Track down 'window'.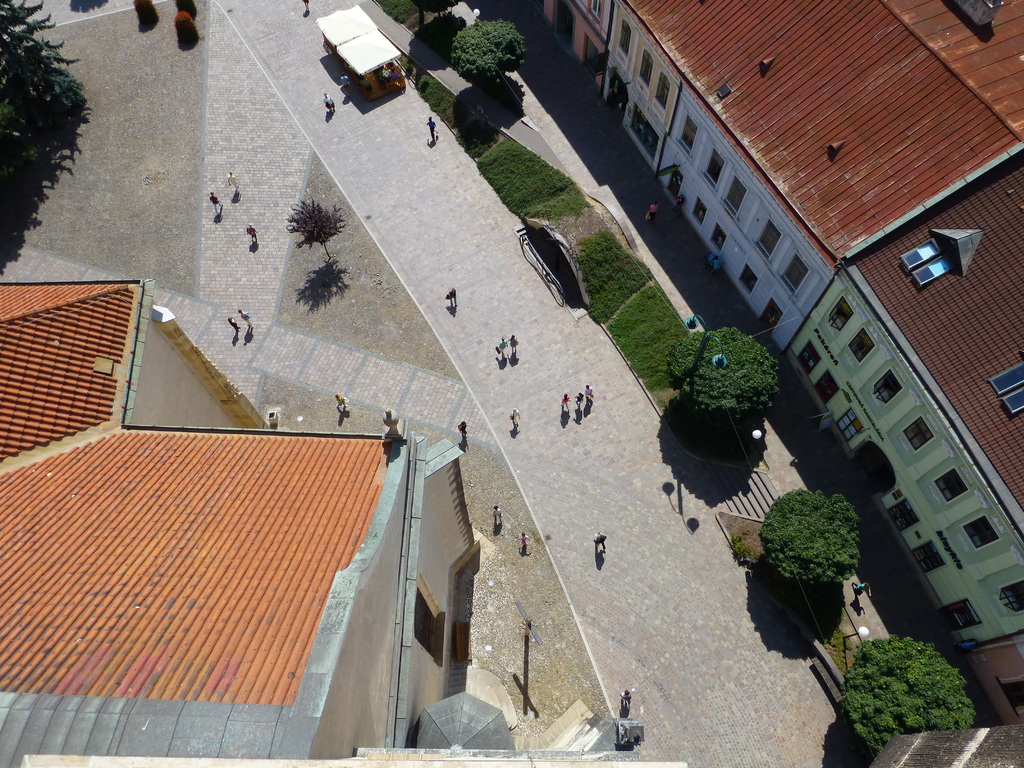
Tracked to box(897, 233, 956, 287).
